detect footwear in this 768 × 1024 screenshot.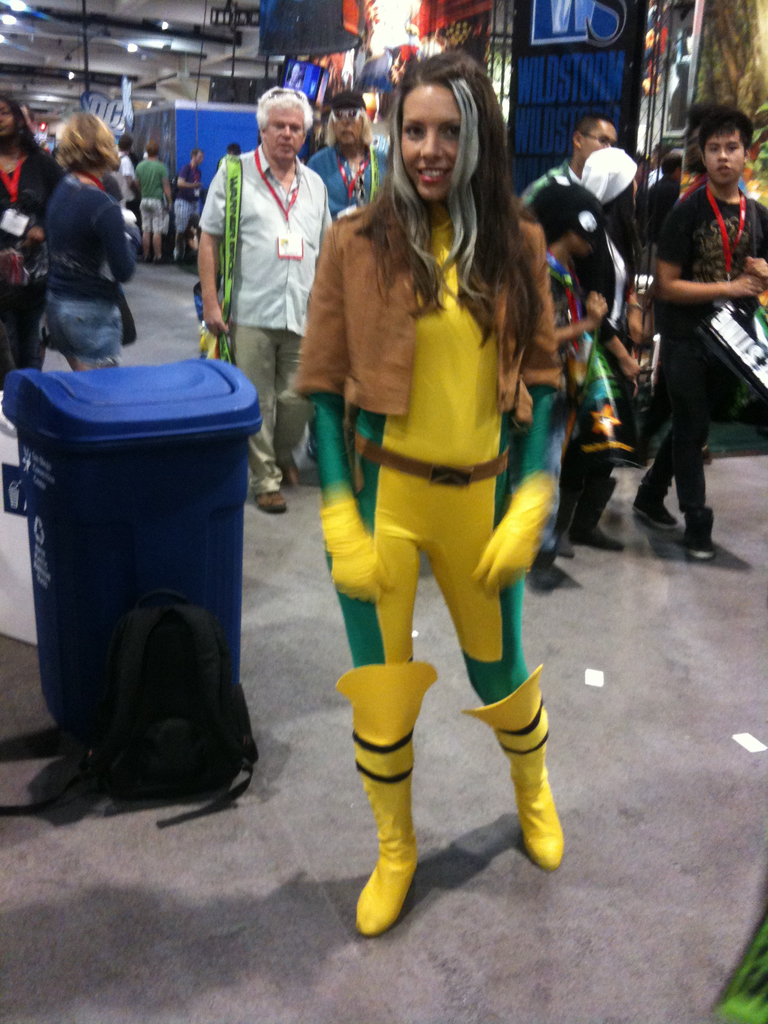
Detection: detection(454, 659, 557, 868).
